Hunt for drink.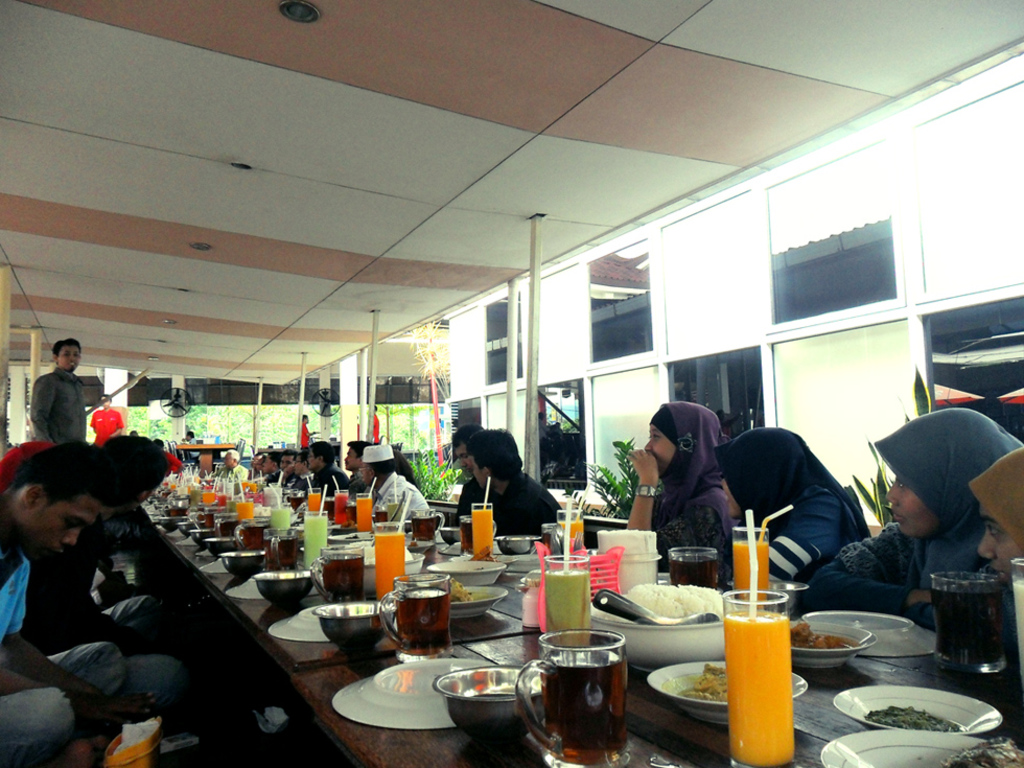
Hunted down at bbox=(933, 581, 1009, 670).
